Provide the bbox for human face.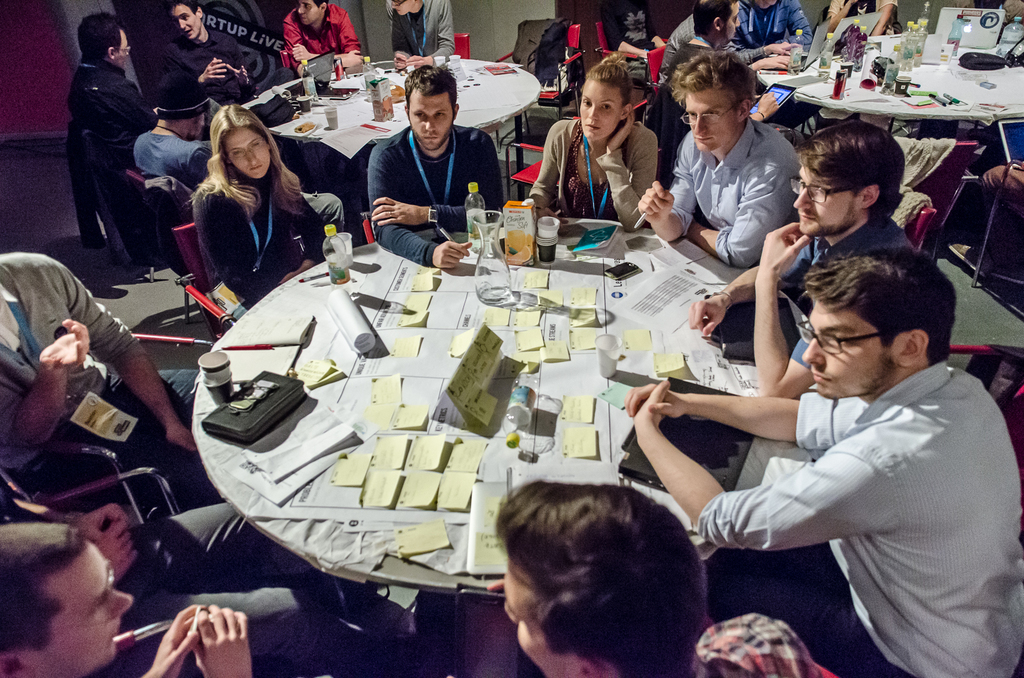
[793, 166, 869, 237].
